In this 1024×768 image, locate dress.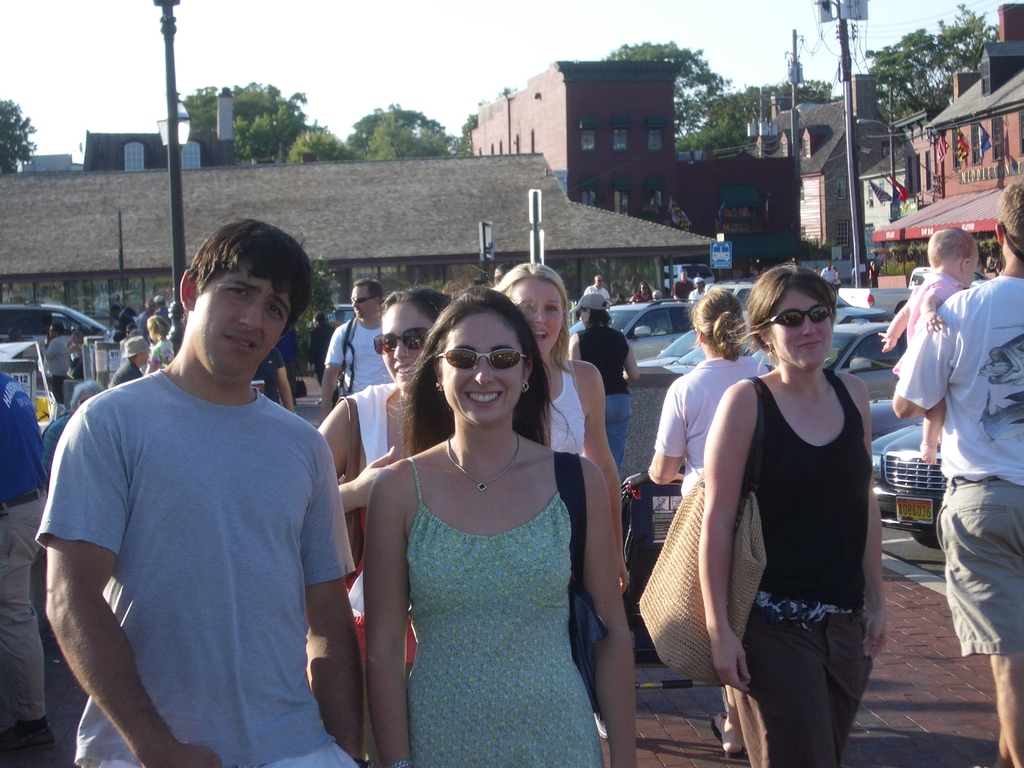
Bounding box: rect(404, 458, 604, 767).
